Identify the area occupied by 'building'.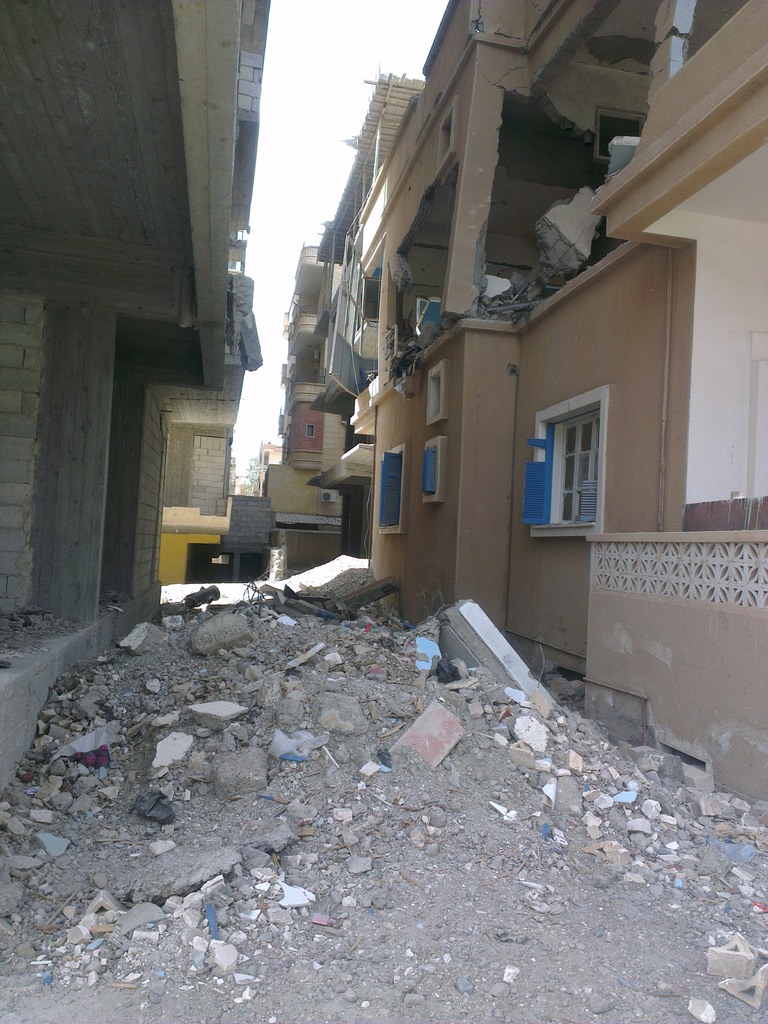
Area: 0:0:281:804.
